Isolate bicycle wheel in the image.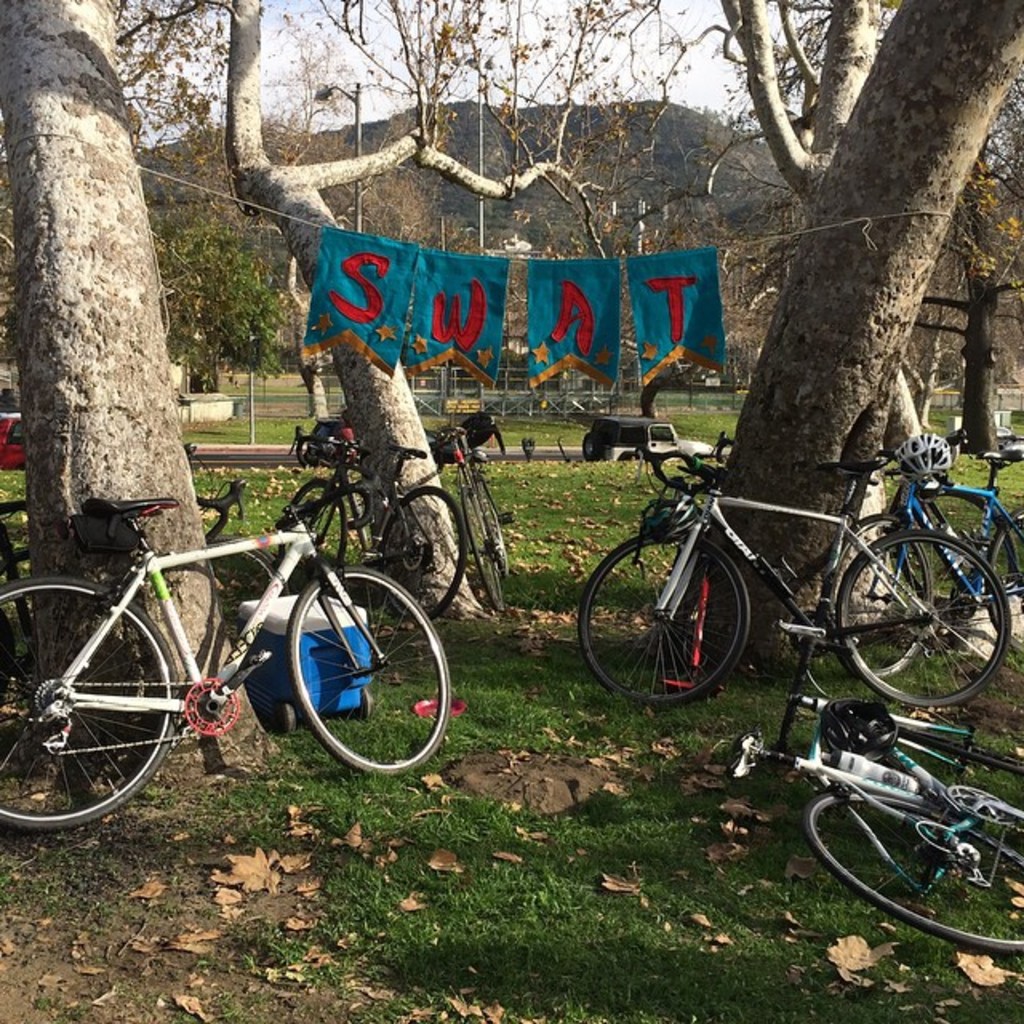
Isolated region: (208, 539, 277, 640).
